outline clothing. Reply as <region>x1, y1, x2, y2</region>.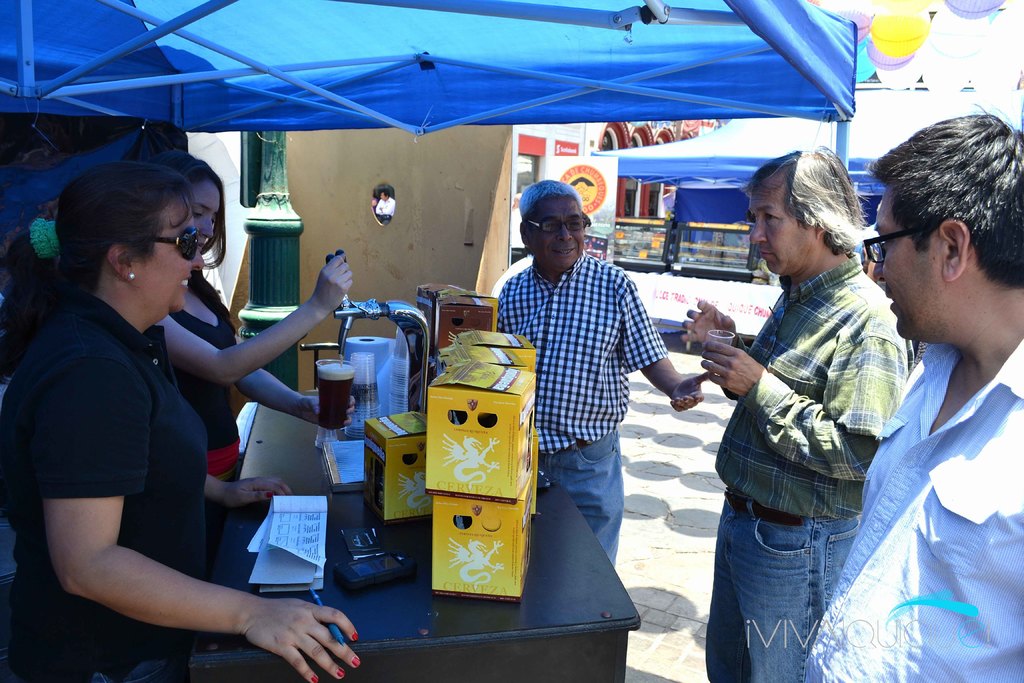
<region>721, 251, 932, 671</region>.
